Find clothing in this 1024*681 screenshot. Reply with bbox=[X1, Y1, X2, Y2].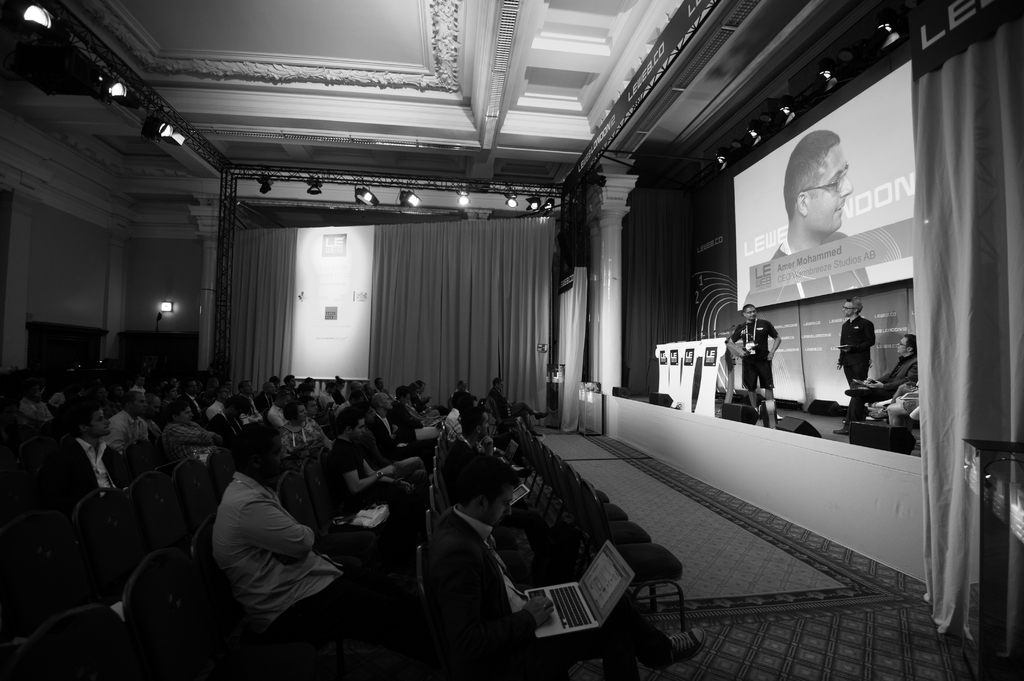
bbox=[836, 353, 915, 424].
